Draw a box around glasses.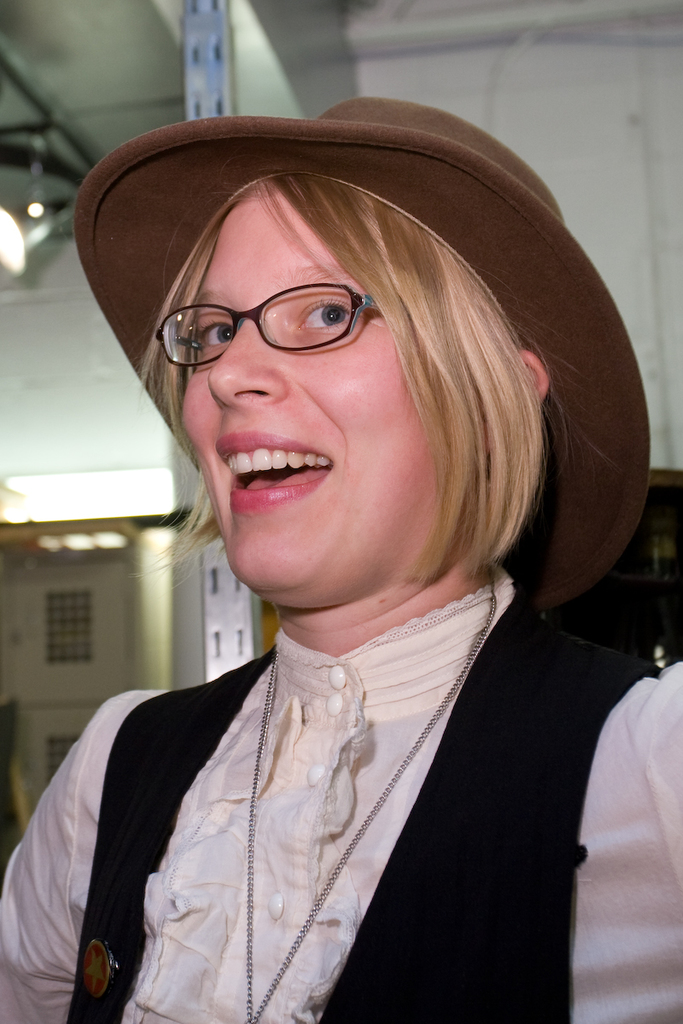
[139,278,417,357].
